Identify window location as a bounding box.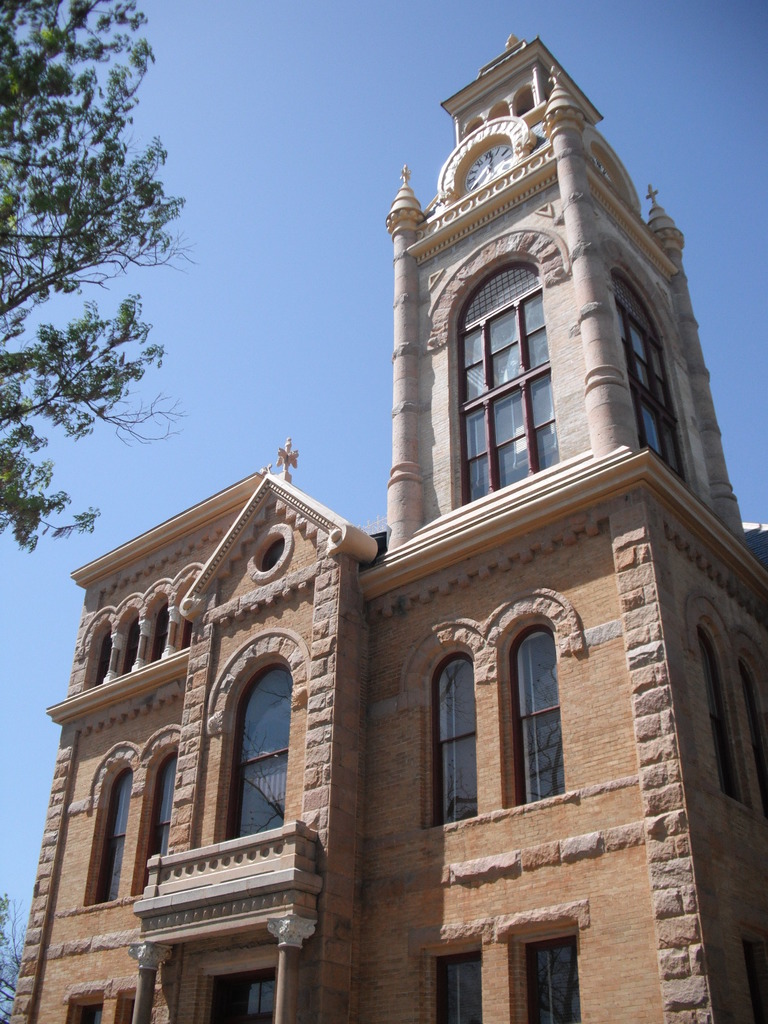
bbox=(525, 941, 574, 1023).
